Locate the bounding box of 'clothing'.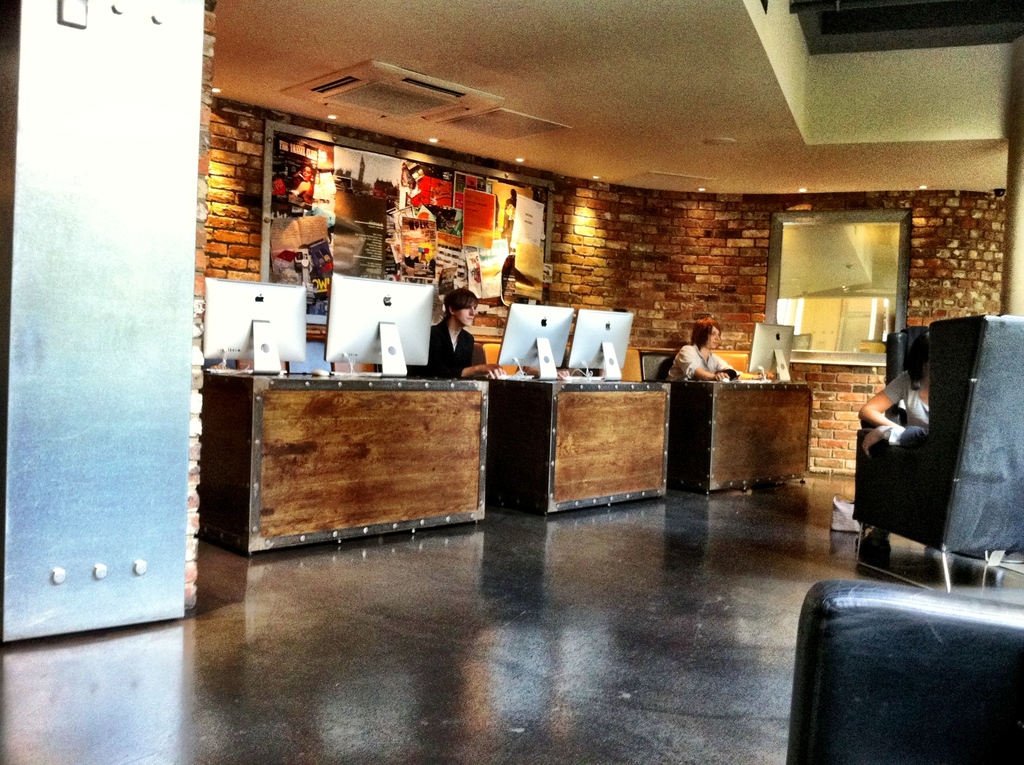
Bounding box: (left=884, top=369, right=931, bottom=424).
